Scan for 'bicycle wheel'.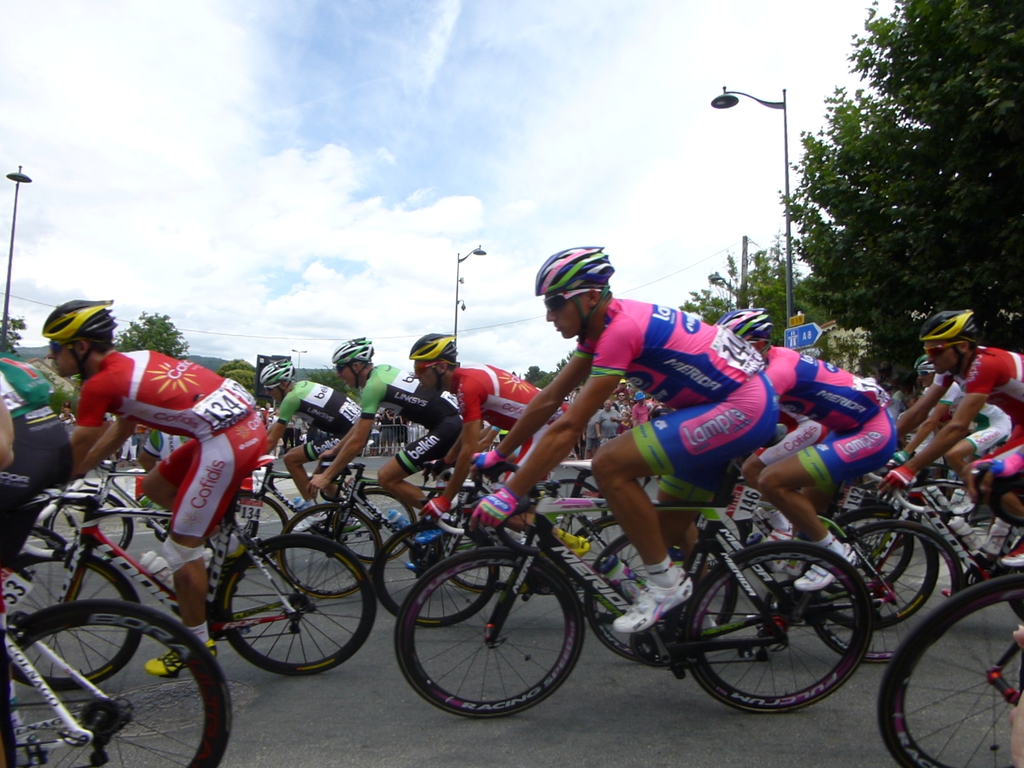
Scan result: Rect(392, 542, 583, 723).
